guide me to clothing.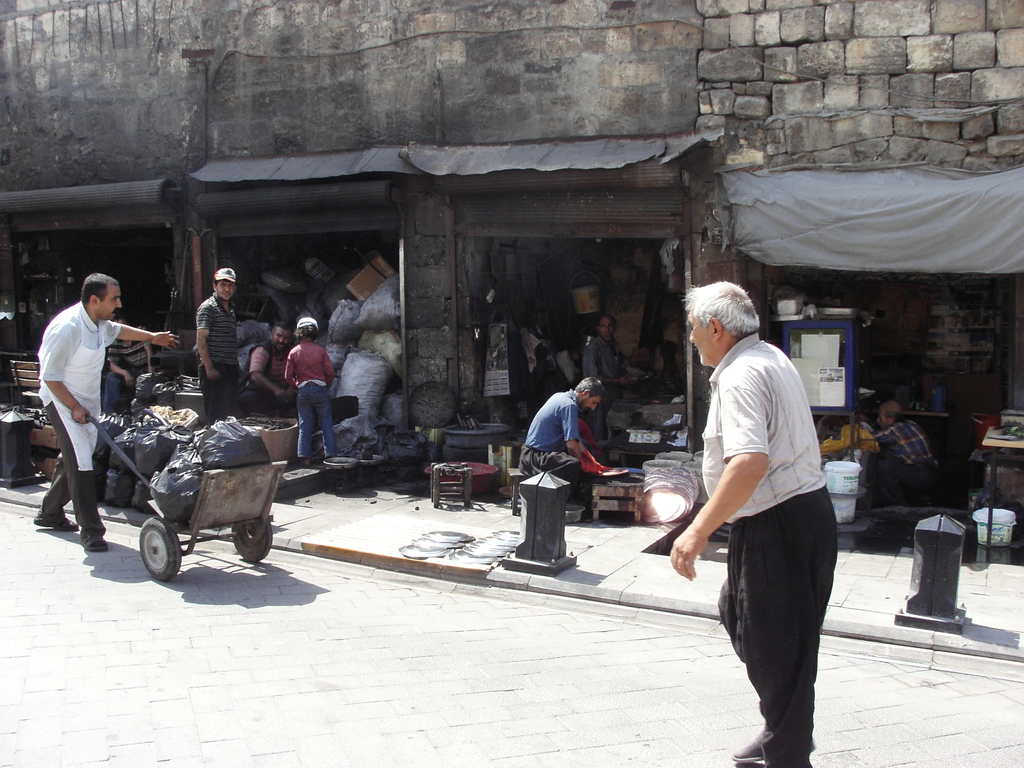
Guidance: l=519, t=383, r=591, b=504.
